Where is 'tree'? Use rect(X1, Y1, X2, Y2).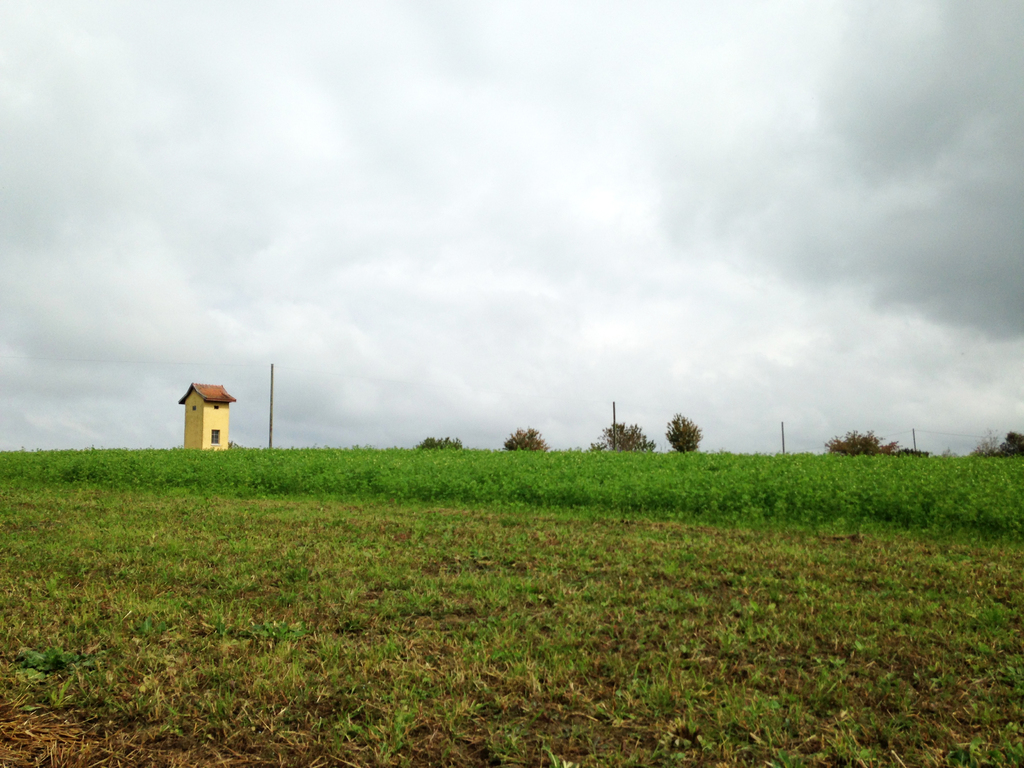
rect(417, 434, 461, 451).
